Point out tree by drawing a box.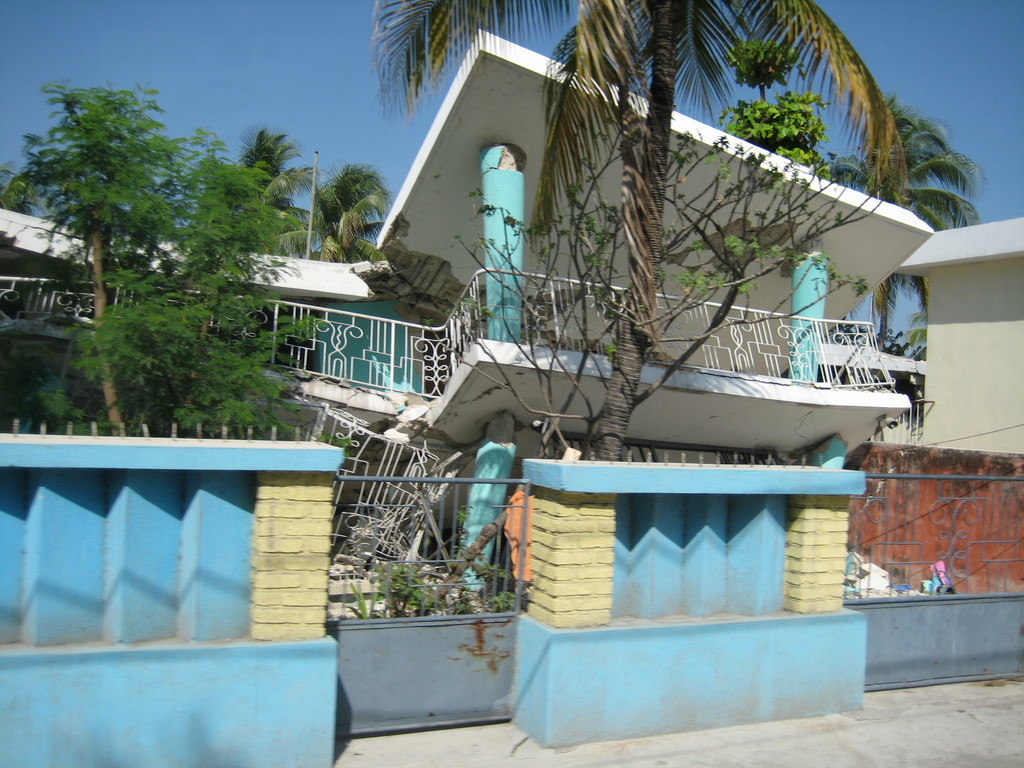
[left=4, top=72, right=324, bottom=442].
